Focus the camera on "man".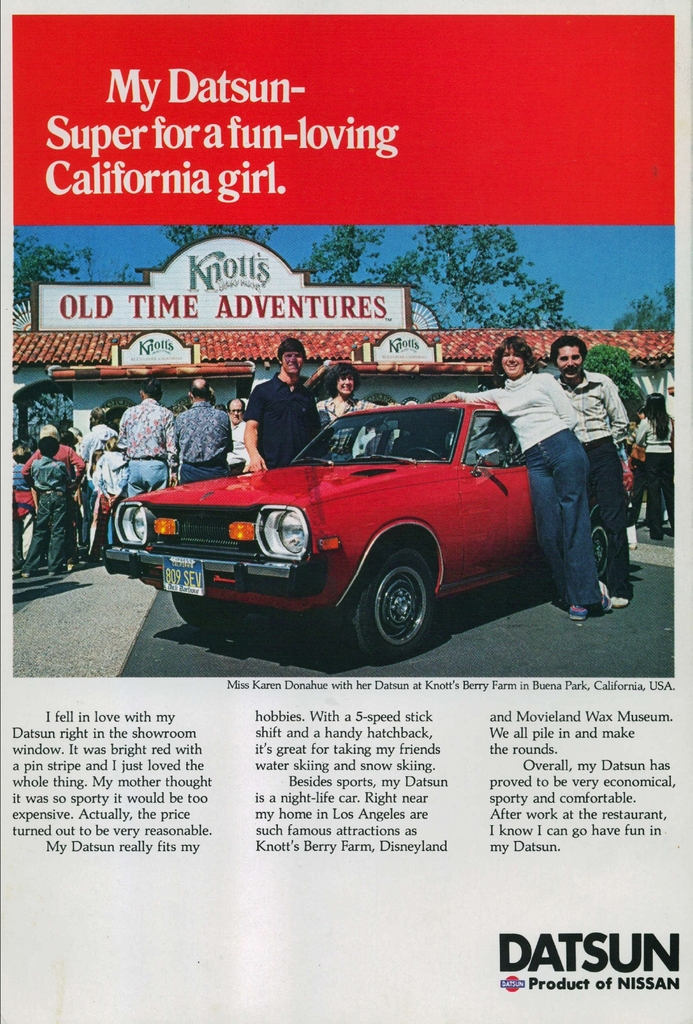
Focus region: 79, 404, 121, 548.
